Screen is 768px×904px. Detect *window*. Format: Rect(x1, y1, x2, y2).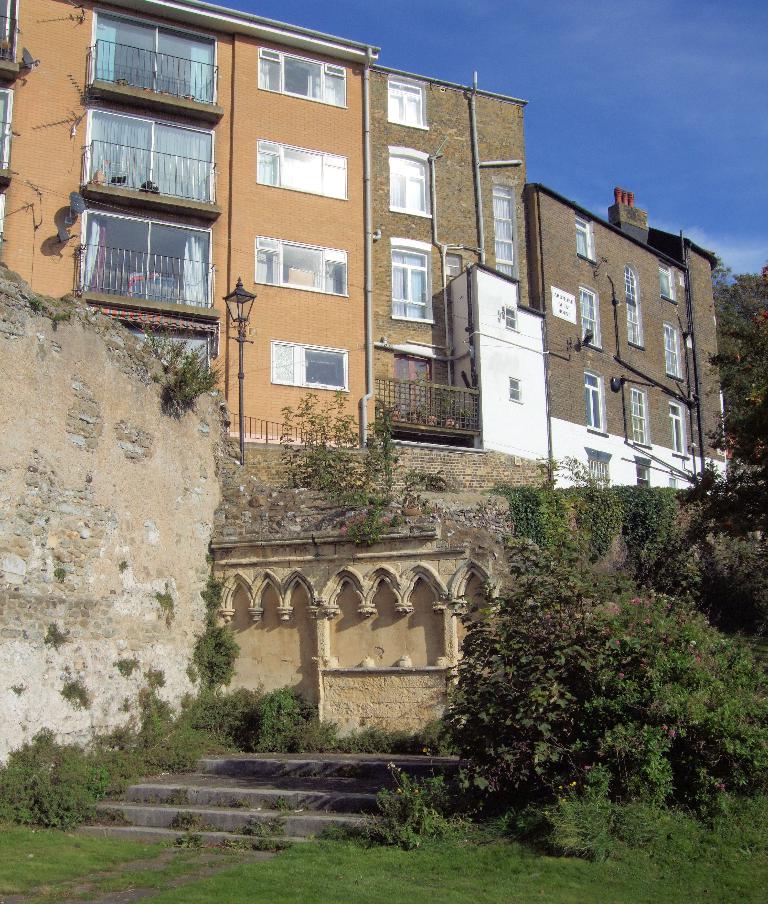
Rect(575, 216, 593, 262).
